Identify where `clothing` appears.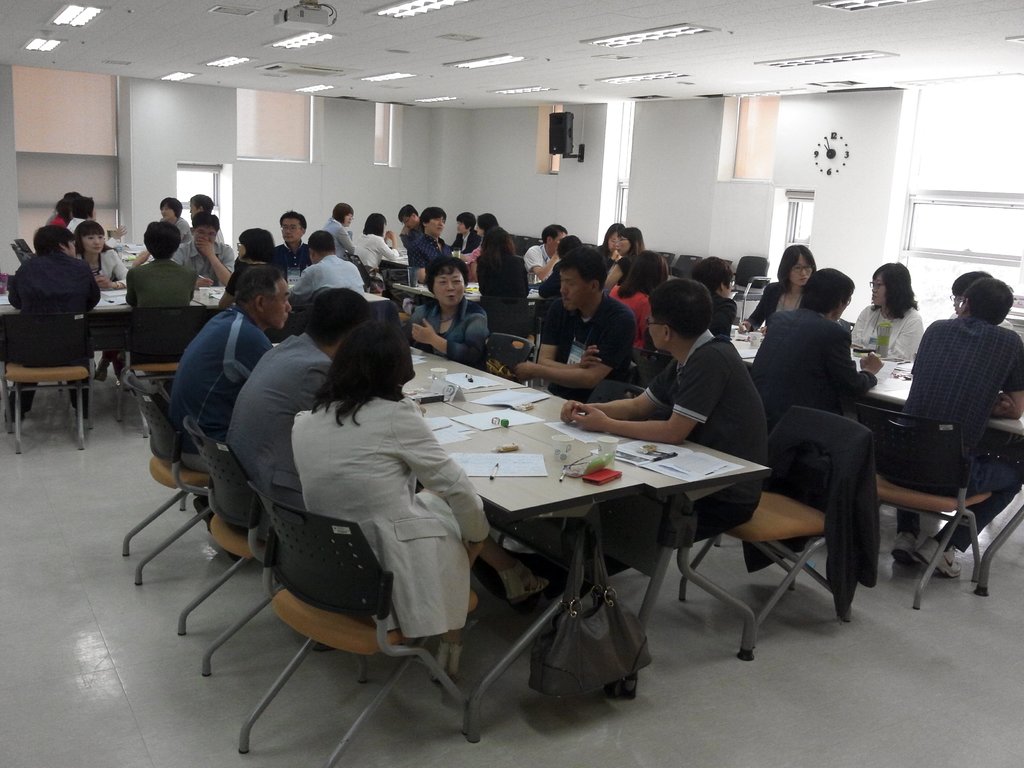
Appears at bbox=(521, 238, 558, 279).
